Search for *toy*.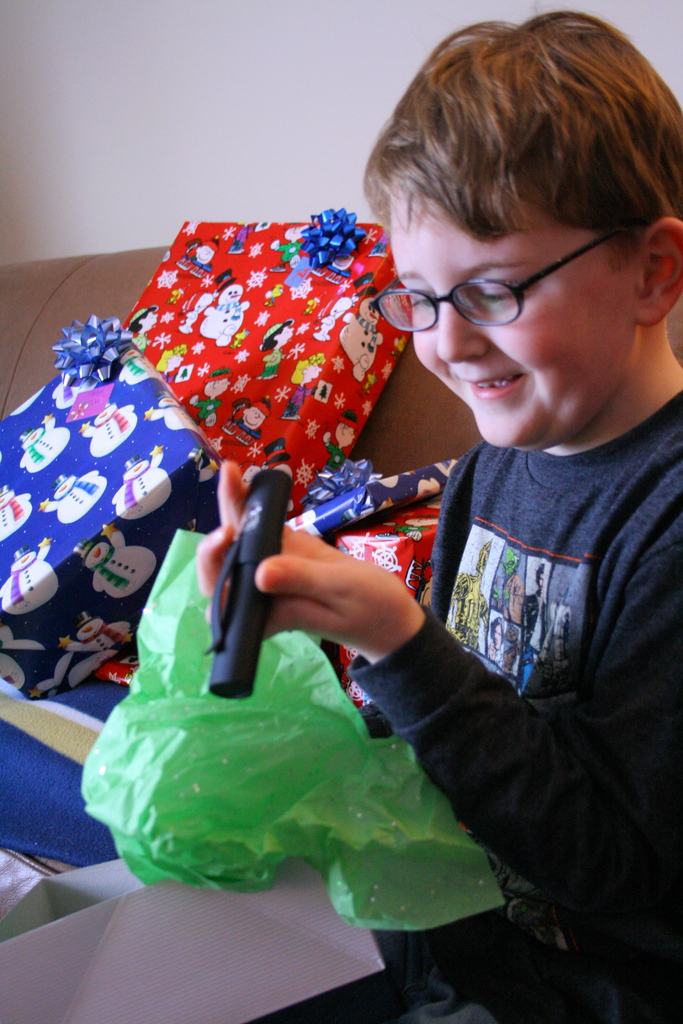
Found at <box>113,444,174,523</box>.
